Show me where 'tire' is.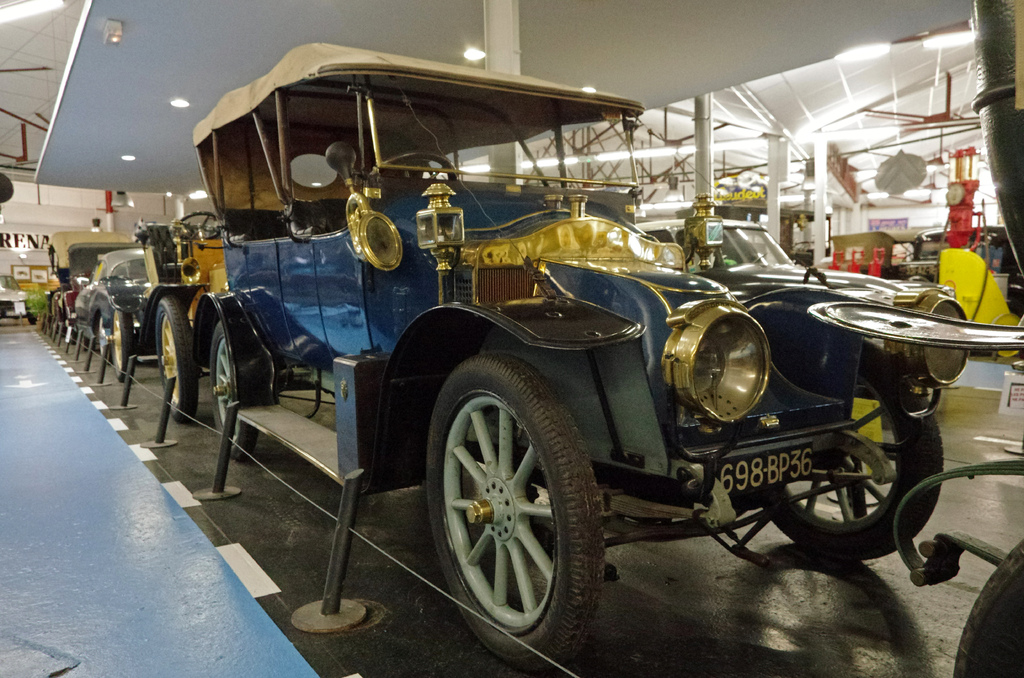
'tire' is at [left=109, top=309, right=134, bottom=382].
